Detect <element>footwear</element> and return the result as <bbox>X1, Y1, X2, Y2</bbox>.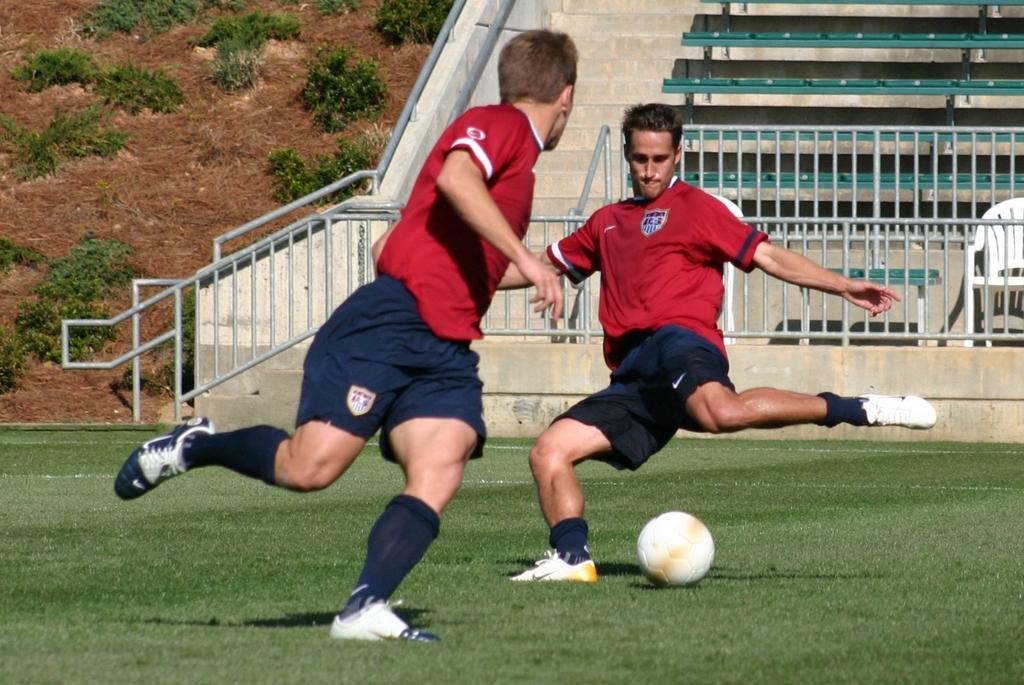
<bbox>116, 413, 216, 506</bbox>.
